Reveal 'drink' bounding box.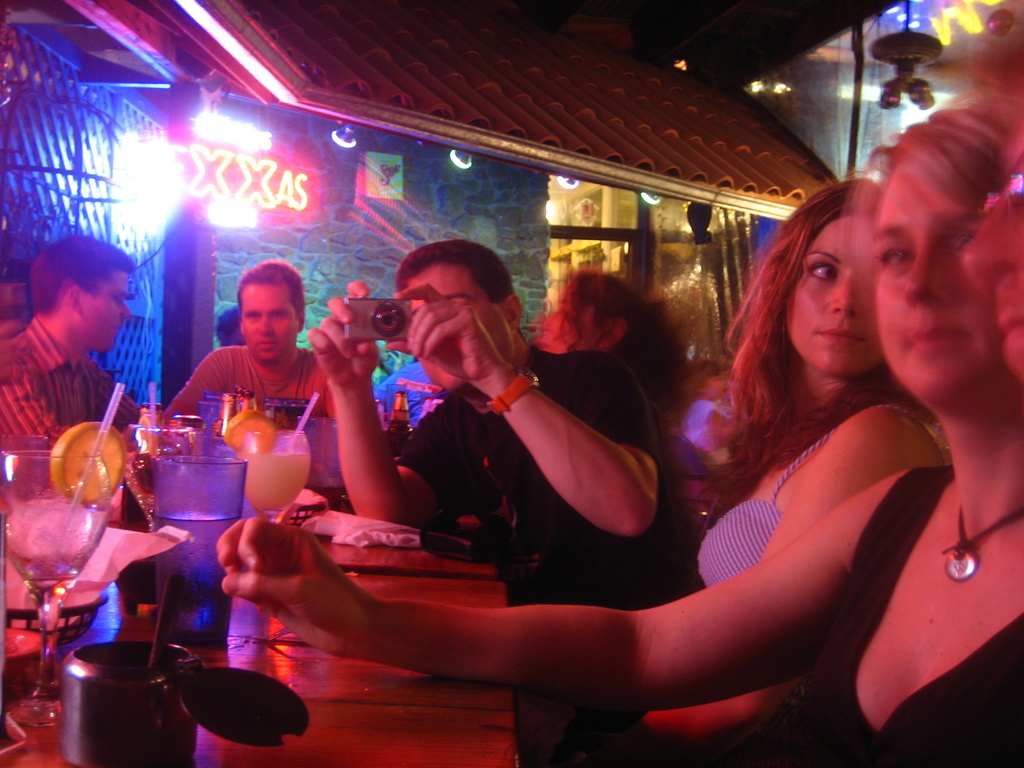
Revealed: {"left": 156, "top": 511, "right": 239, "bottom": 648}.
